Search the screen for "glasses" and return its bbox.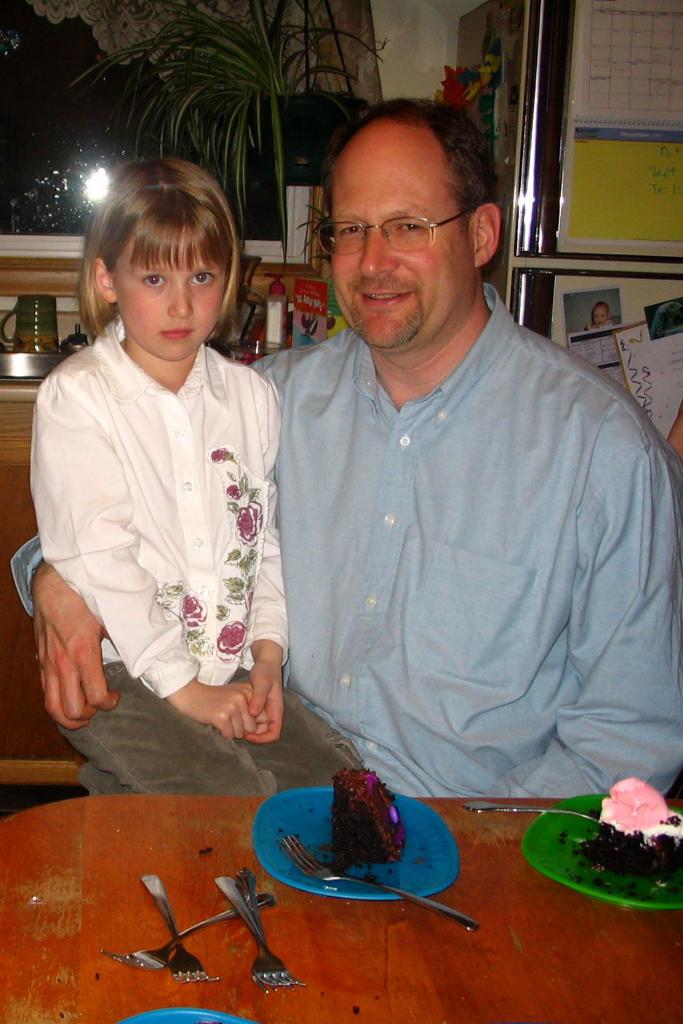
Found: box(319, 205, 476, 260).
